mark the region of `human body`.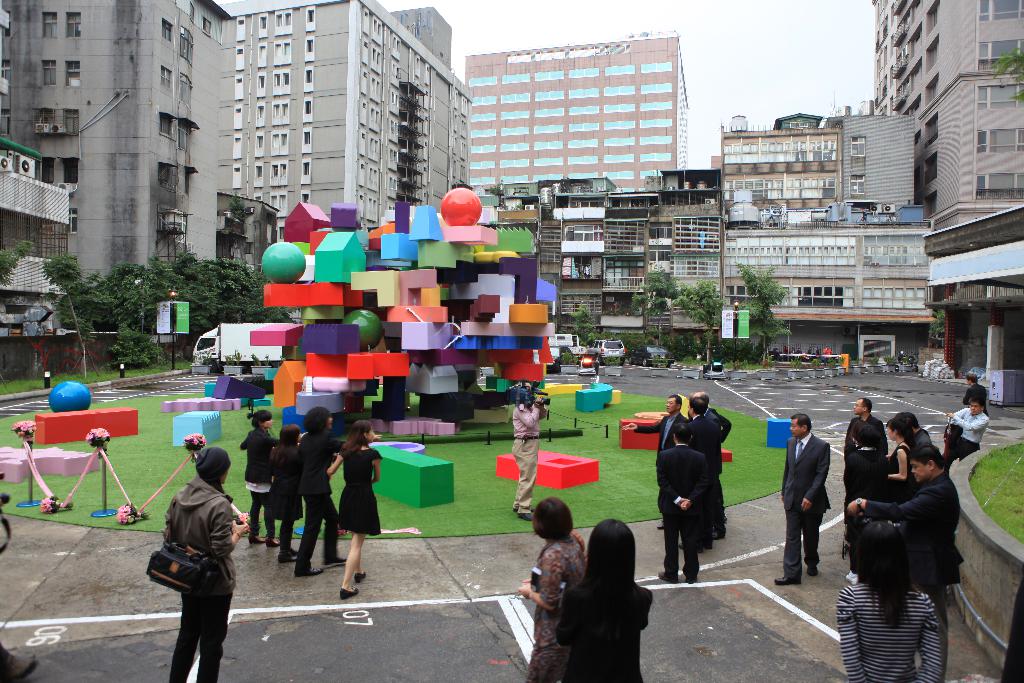
Region: 264, 420, 305, 562.
